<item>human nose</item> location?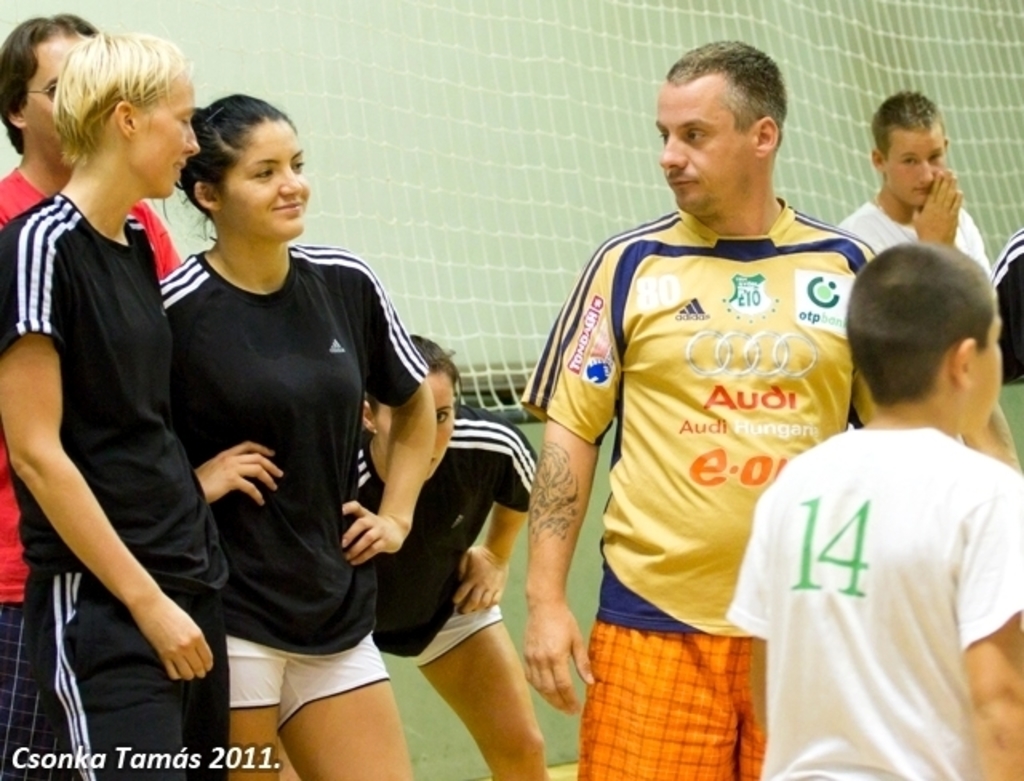
locate(915, 158, 936, 182)
